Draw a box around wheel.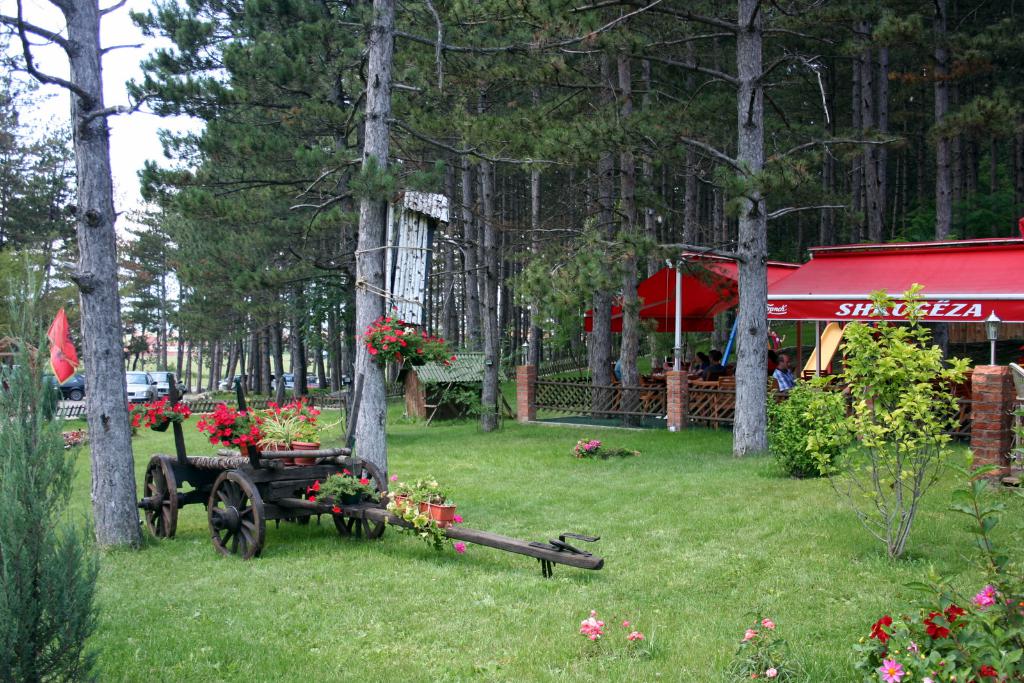
Rect(331, 457, 392, 543).
